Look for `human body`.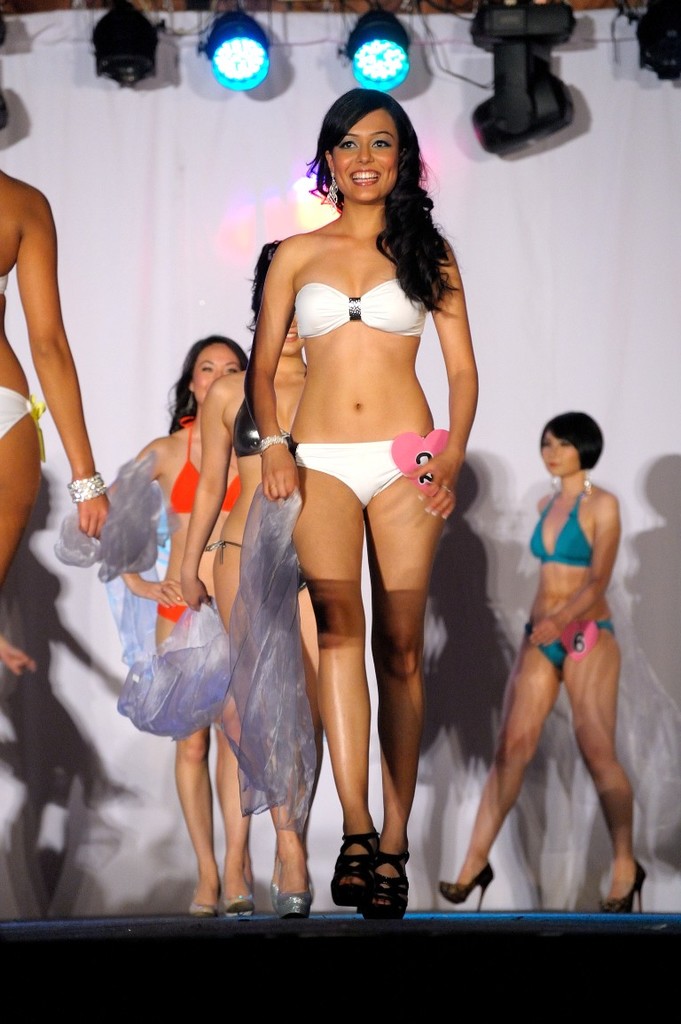
Found: crop(437, 413, 647, 919).
